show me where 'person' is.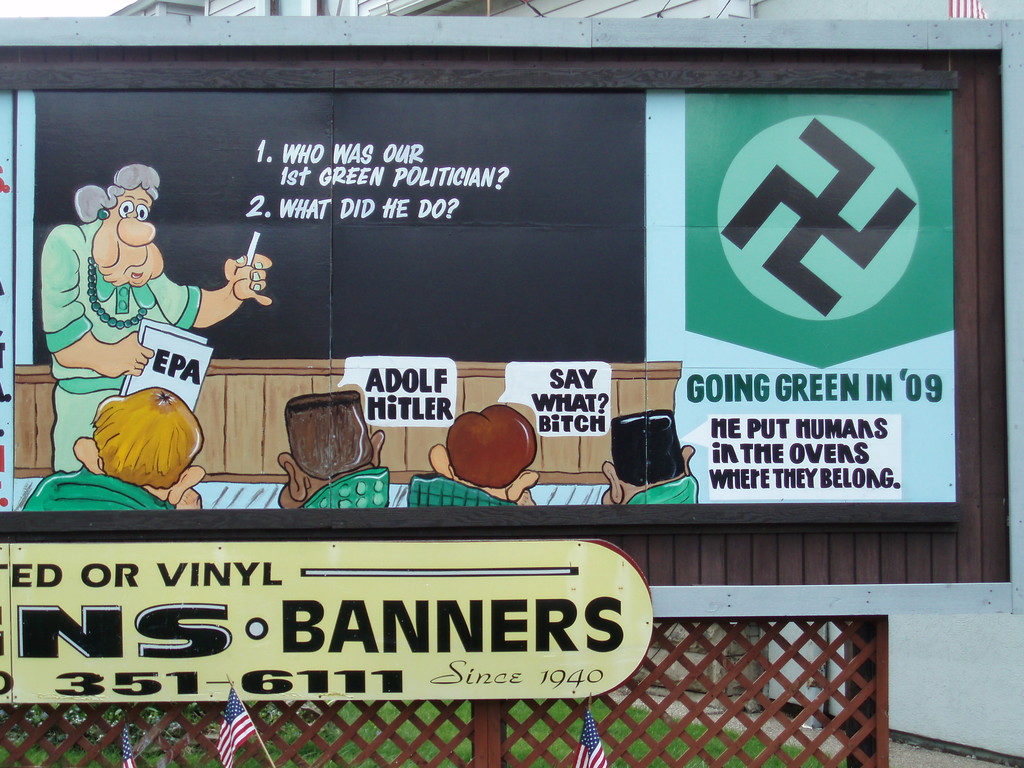
'person' is at 602, 410, 695, 506.
